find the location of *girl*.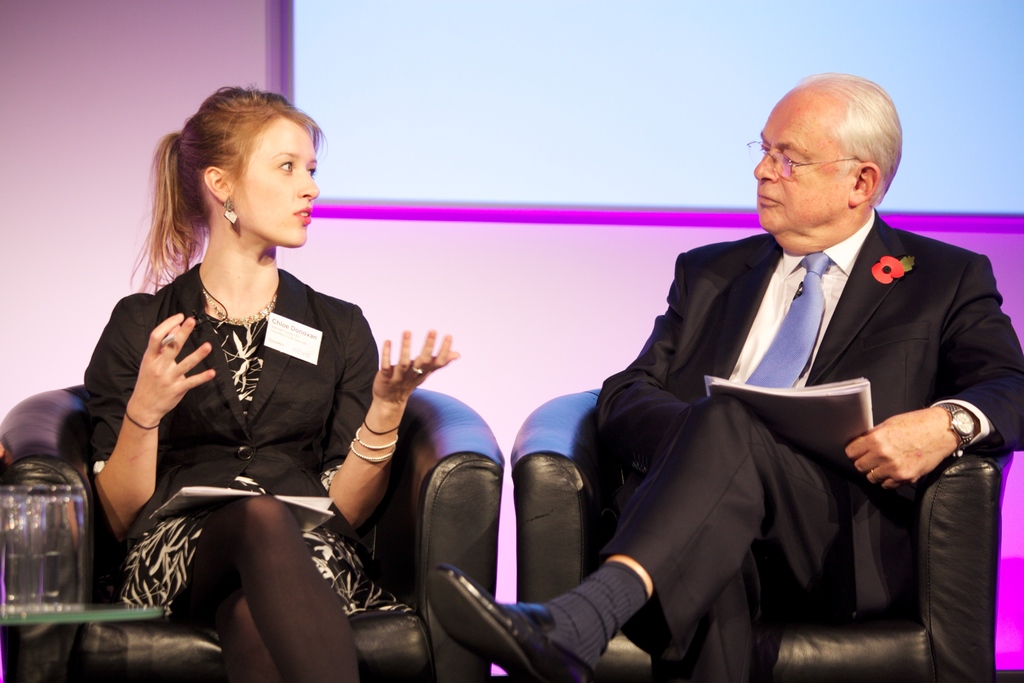
Location: 82,86,461,682.
